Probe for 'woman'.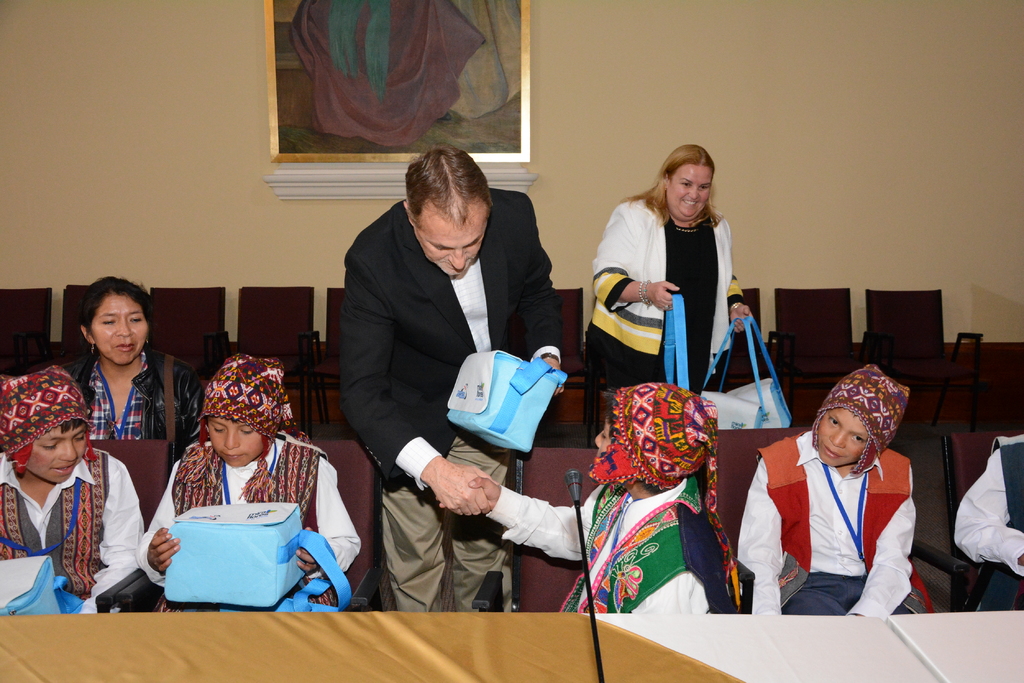
Probe result: (67, 276, 200, 440).
